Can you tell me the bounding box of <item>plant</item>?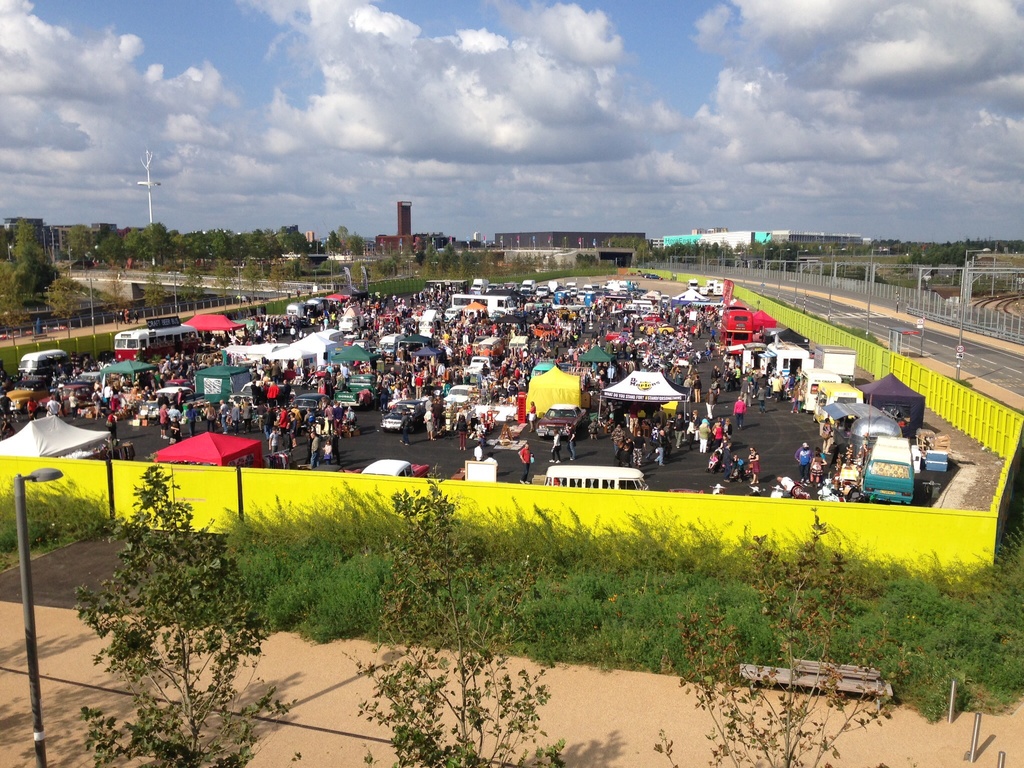
[364, 274, 437, 304].
